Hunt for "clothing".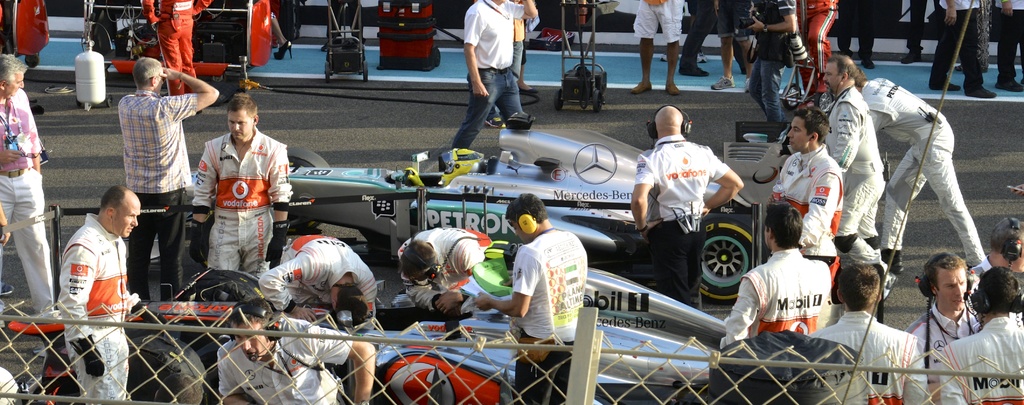
Hunted down at bbox(144, 0, 209, 97).
